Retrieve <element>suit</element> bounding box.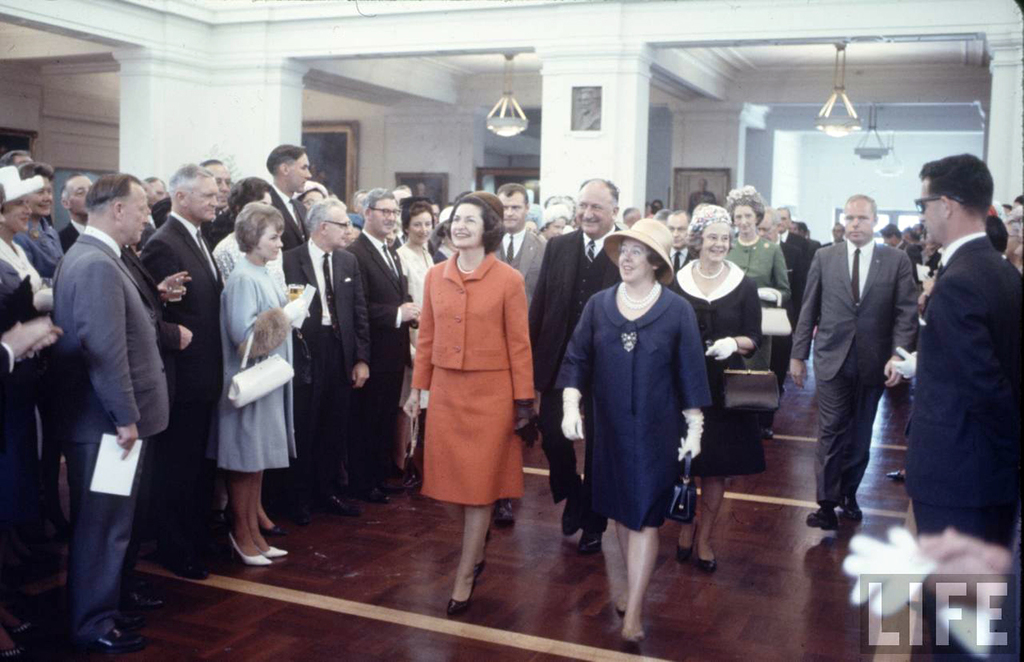
Bounding box: box(525, 225, 622, 499).
